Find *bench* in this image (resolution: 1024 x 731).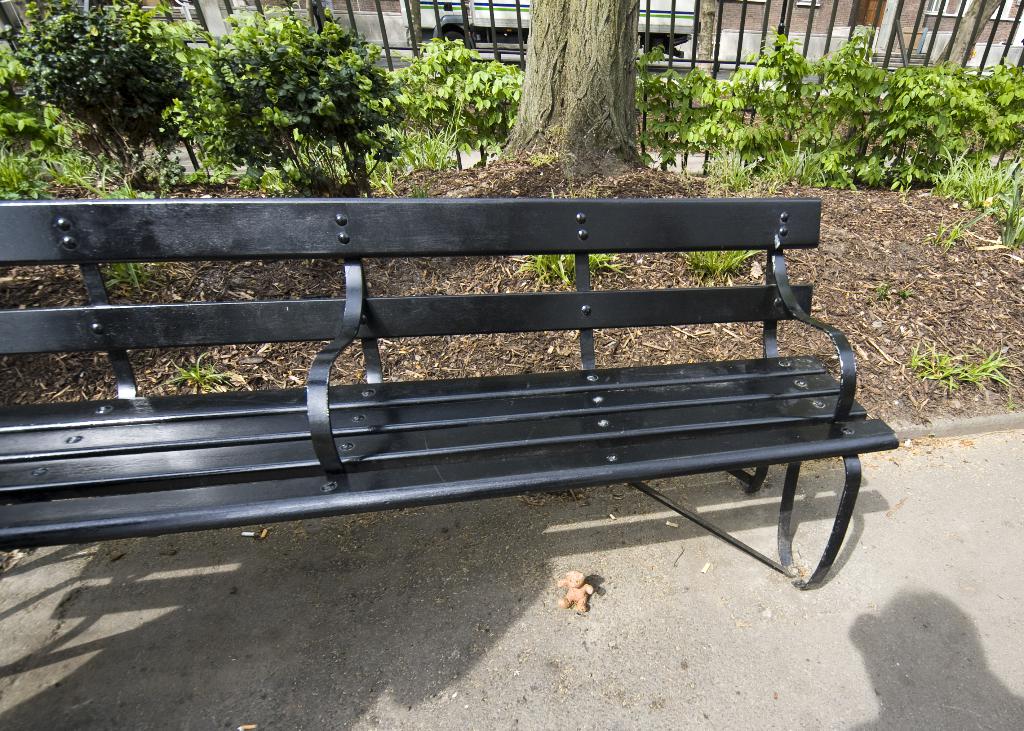
<region>1, 194, 906, 627</region>.
